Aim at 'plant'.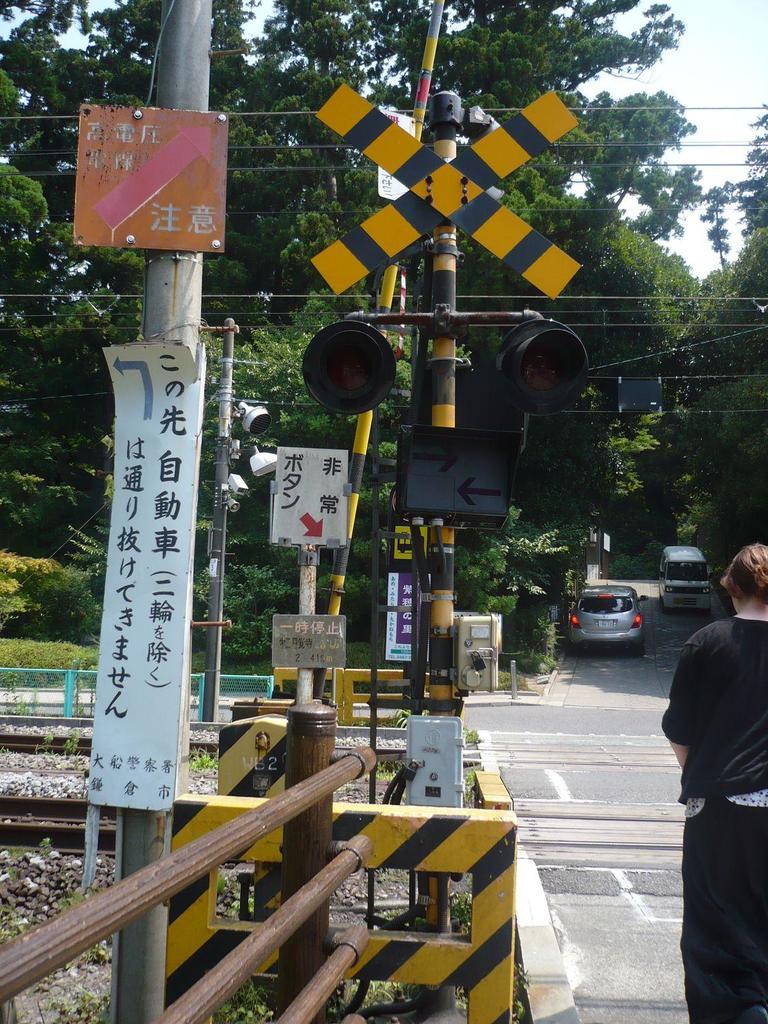
Aimed at (240, 901, 259, 924).
